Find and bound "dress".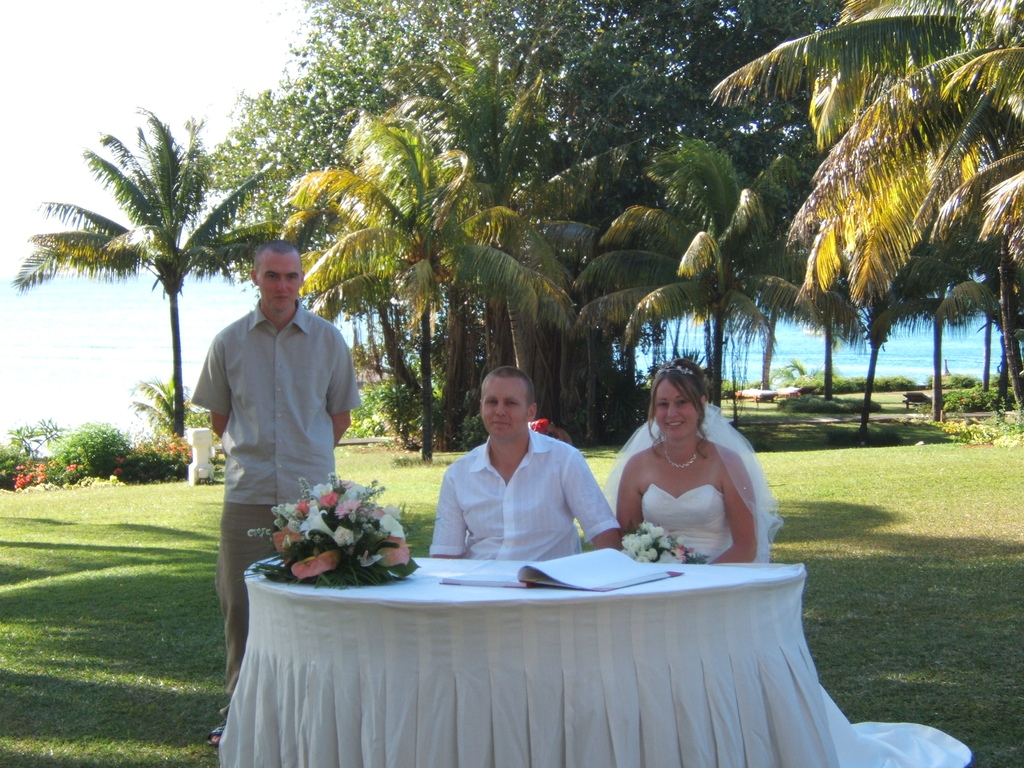
Bound: bbox=(641, 484, 969, 767).
